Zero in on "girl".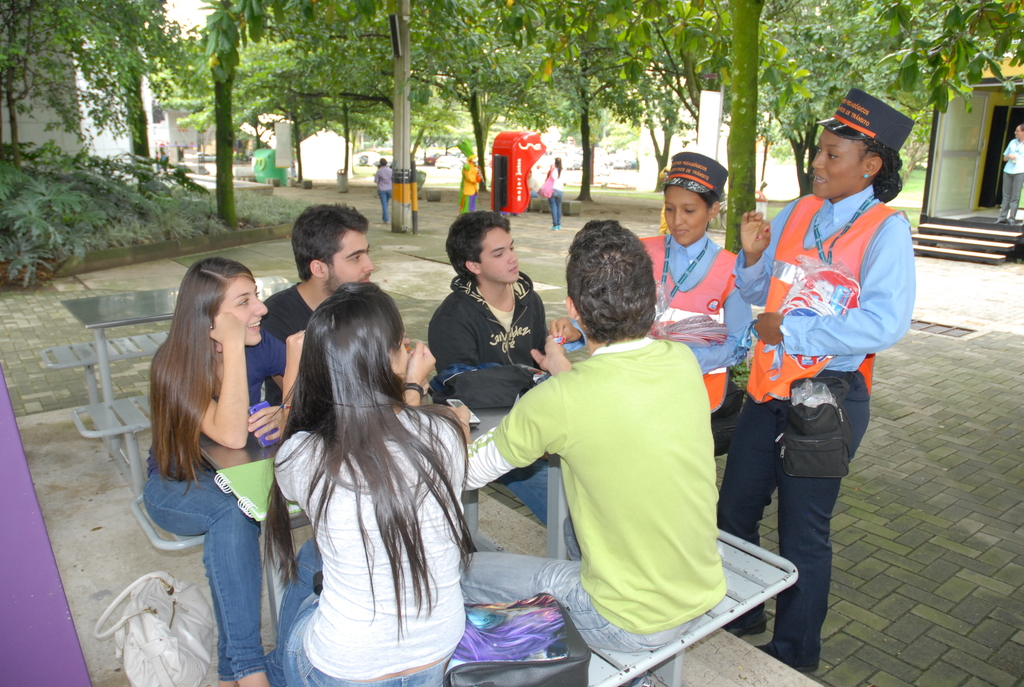
Zeroed in: <box>141,252,285,686</box>.
